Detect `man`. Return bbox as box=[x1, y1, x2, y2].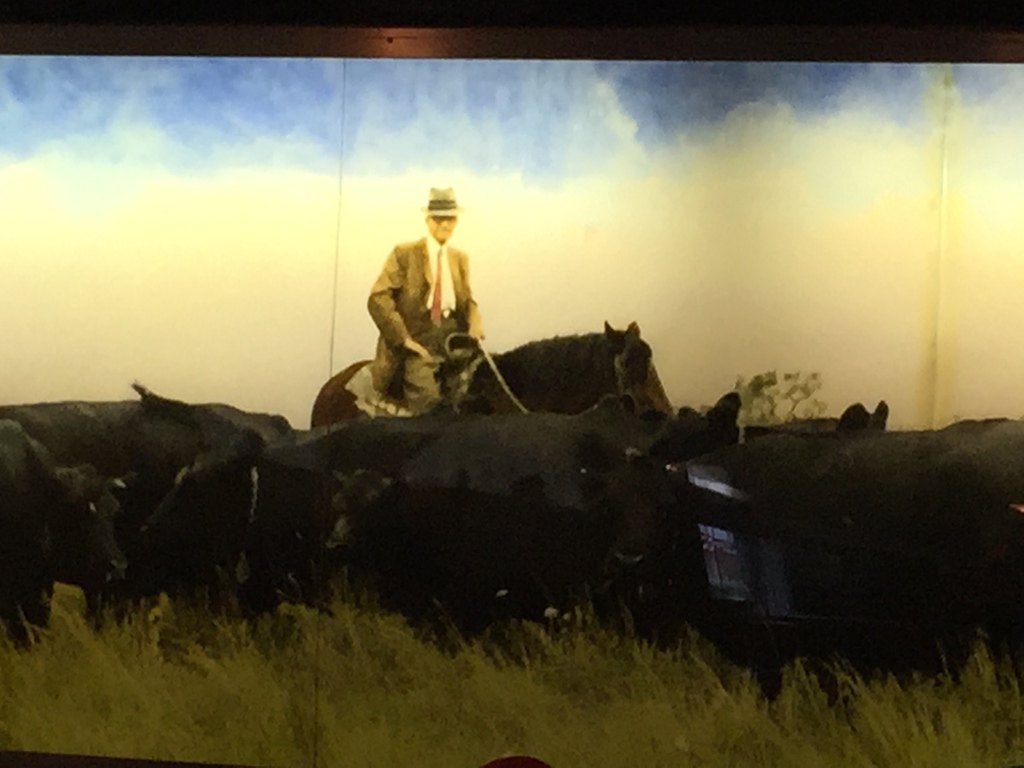
box=[356, 183, 494, 418].
